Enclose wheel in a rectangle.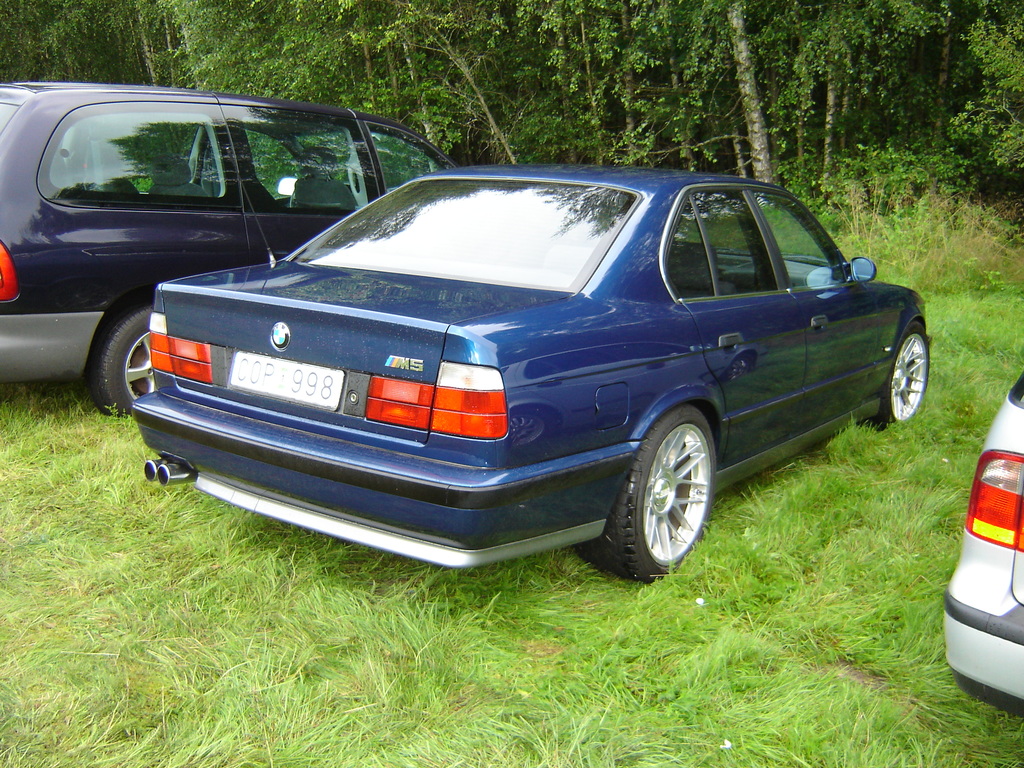
[x1=872, y1=323, x2=929, y2=428].
